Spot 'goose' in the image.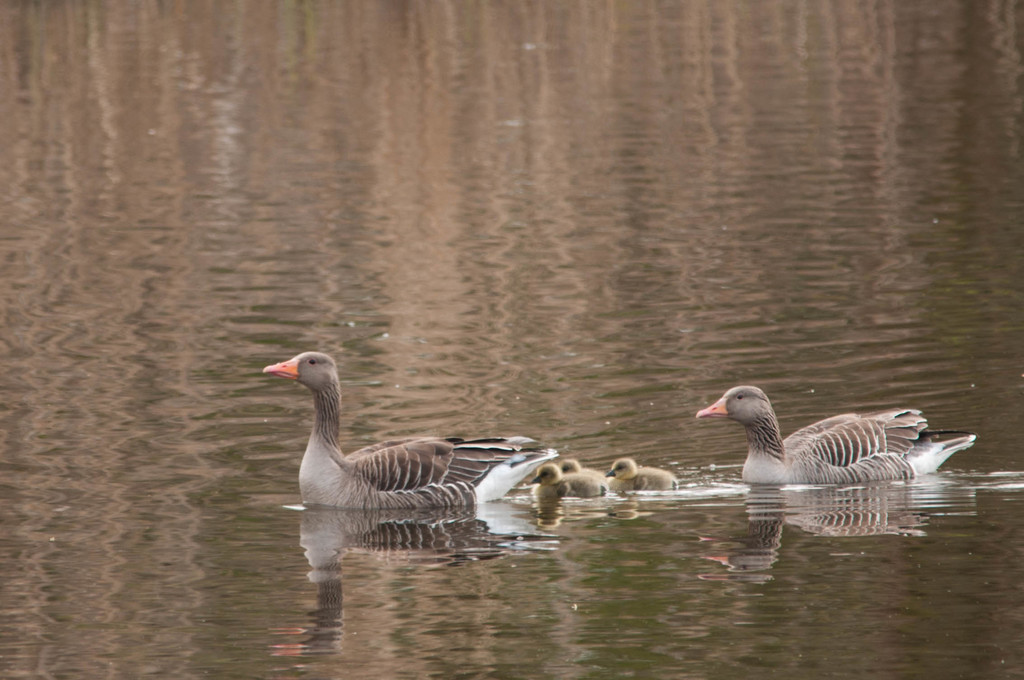
'goose' found at <box>532,460,605,500</box>.
